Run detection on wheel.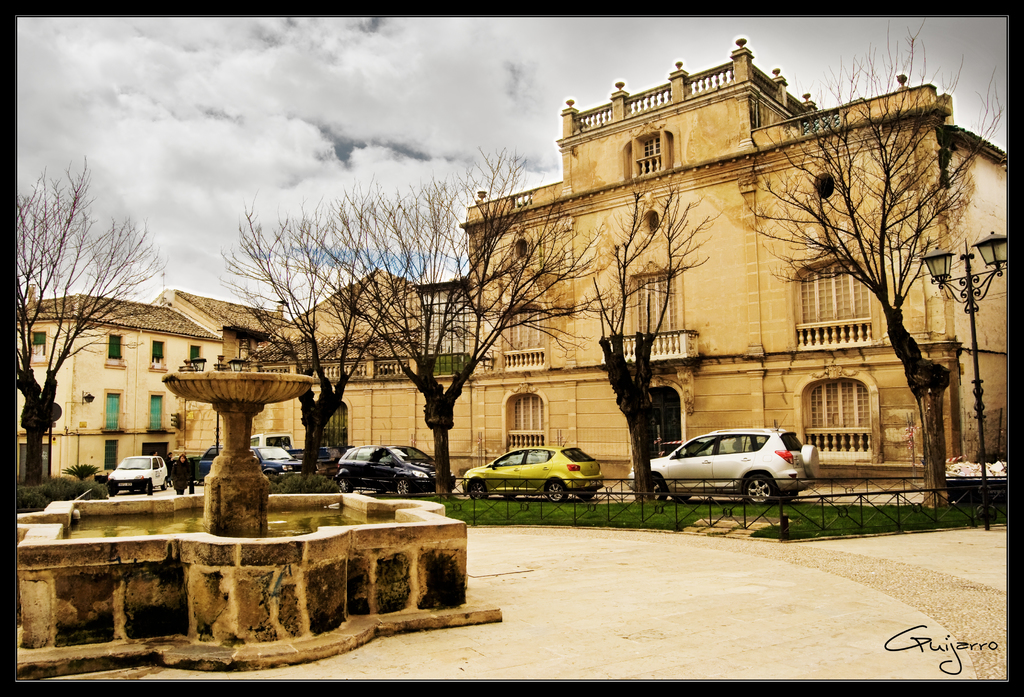
Result: rect(340, 477, 351, 492).
